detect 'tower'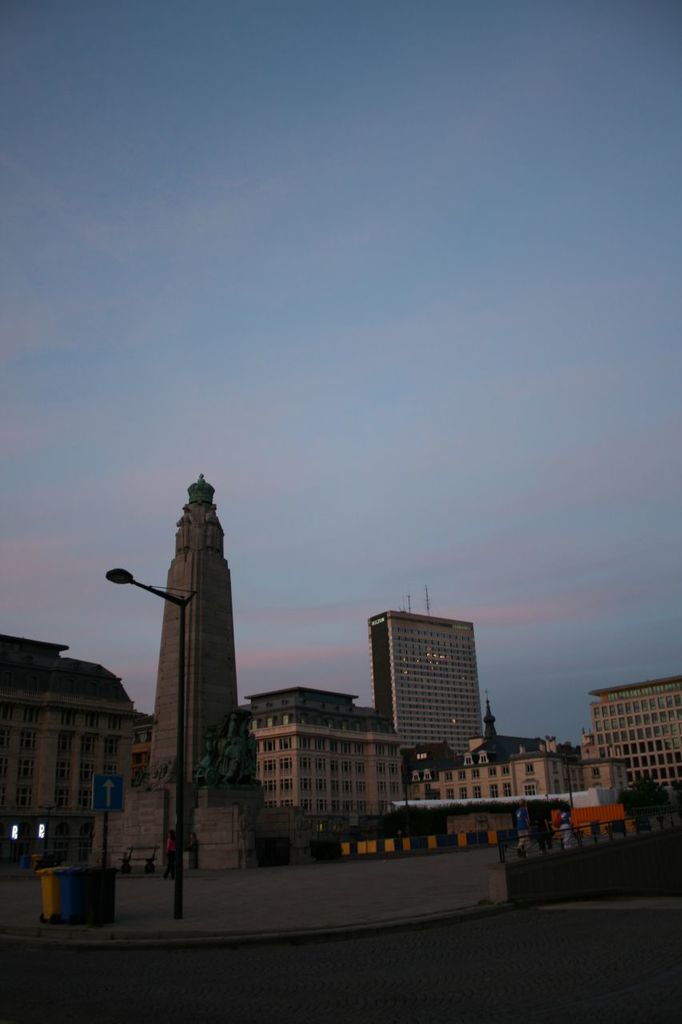
(x1=132, y1=454, x2=252, y2=812)
